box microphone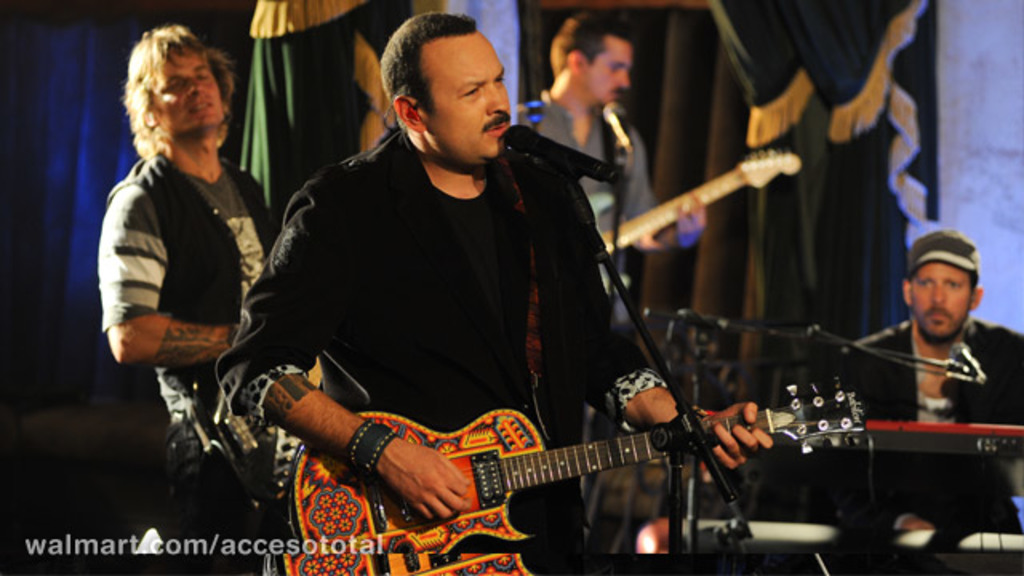
(504,123,613,182)
